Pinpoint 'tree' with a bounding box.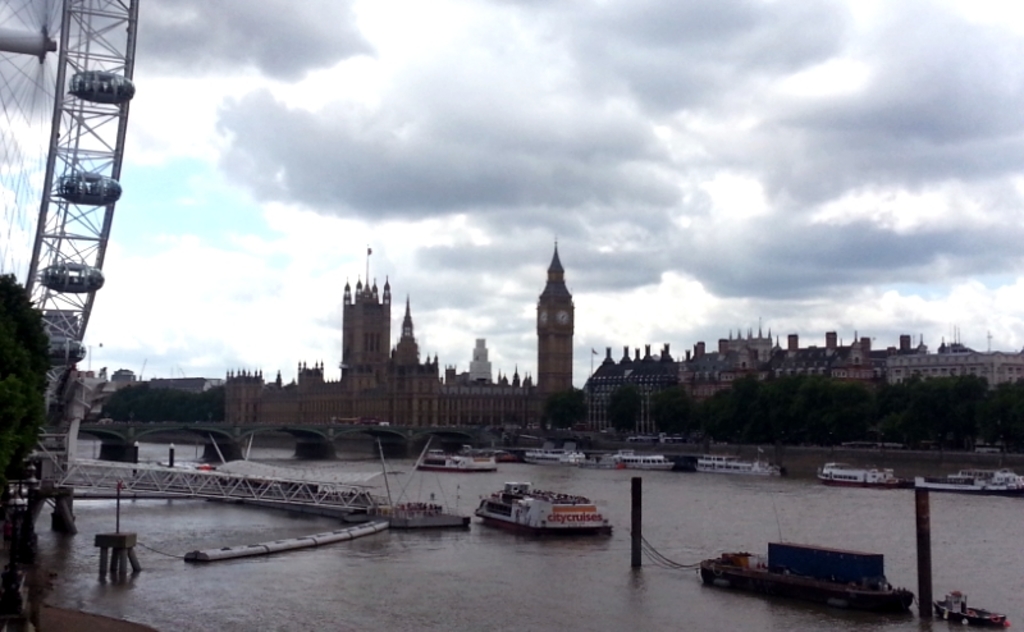
649 381 691 436.
